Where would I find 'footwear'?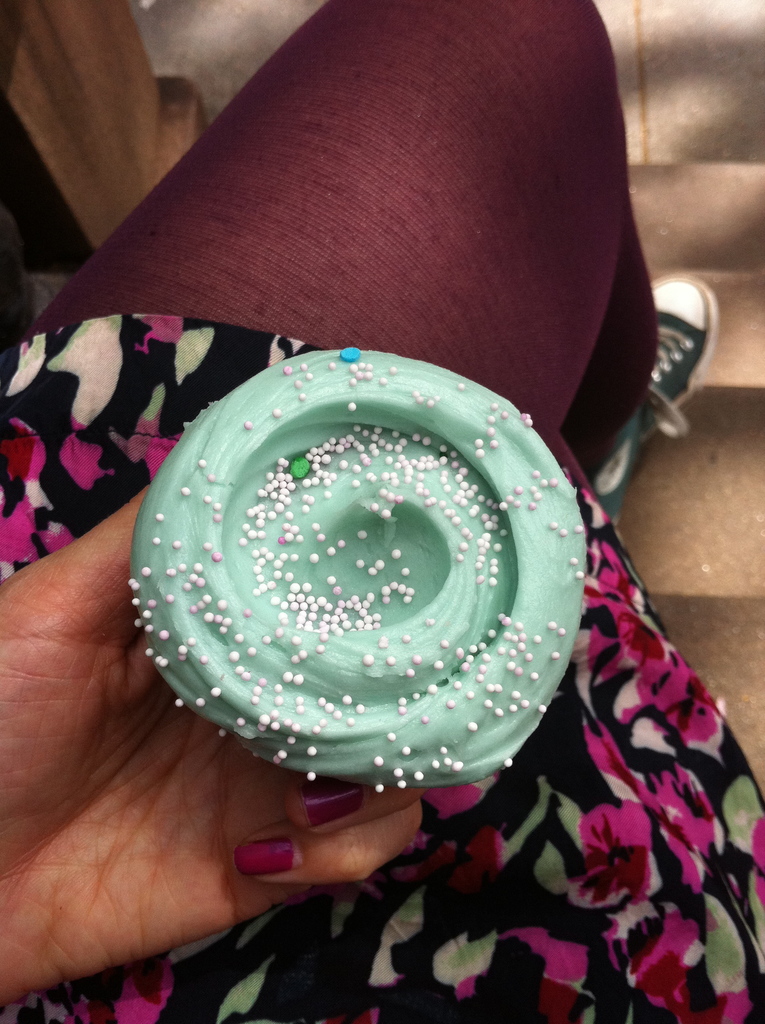
At bbox=(628, 283, 740, 456).
